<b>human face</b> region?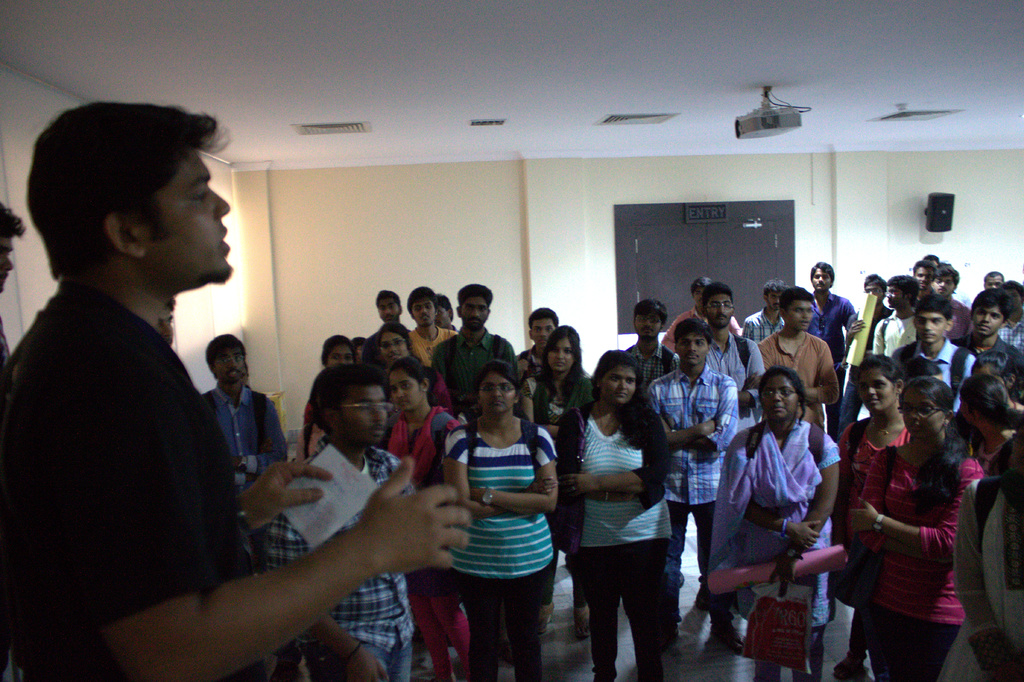
bbox=[548, 336, 575, 372]
